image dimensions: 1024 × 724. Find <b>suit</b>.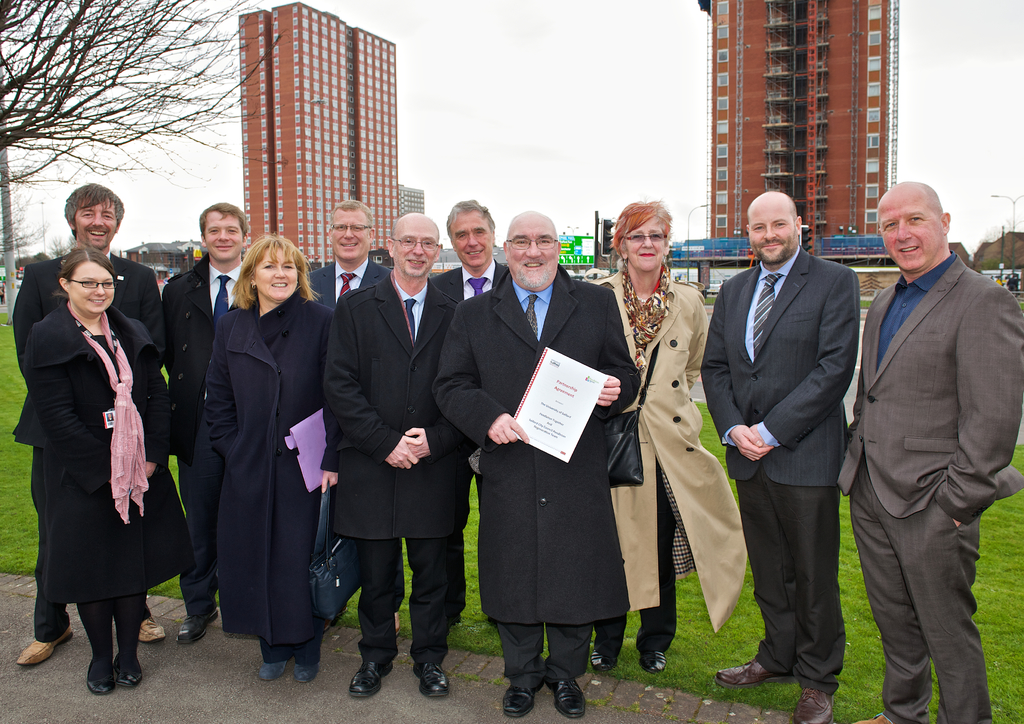
bbox=(298, 259, 388, 310).
